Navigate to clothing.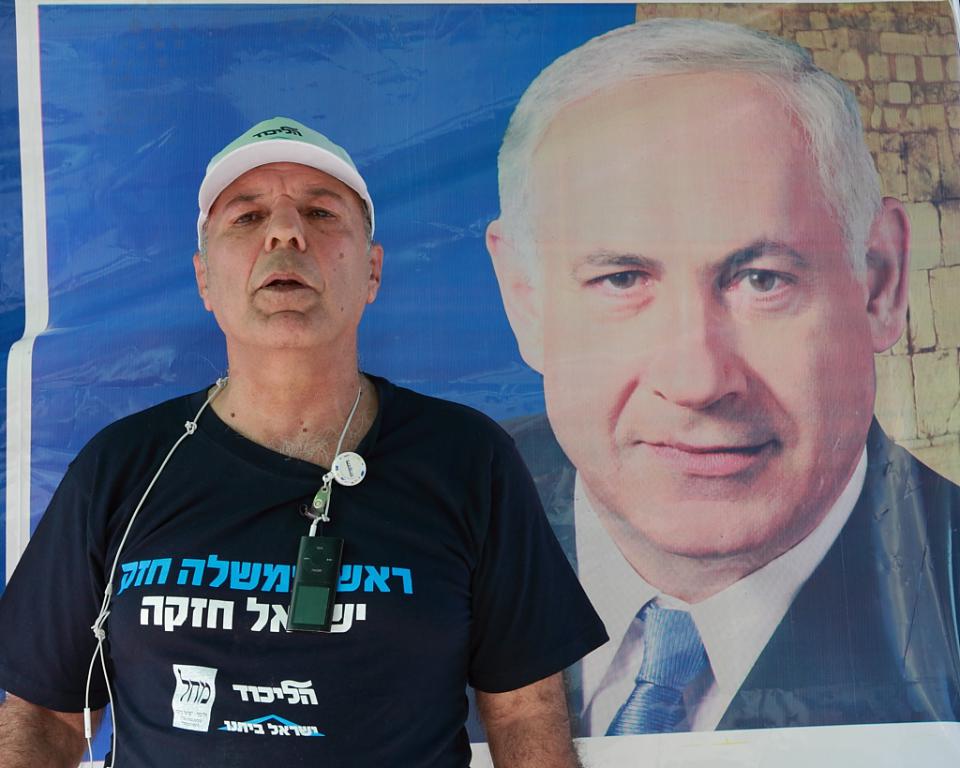
Navigation target: (468,413,959,745).
